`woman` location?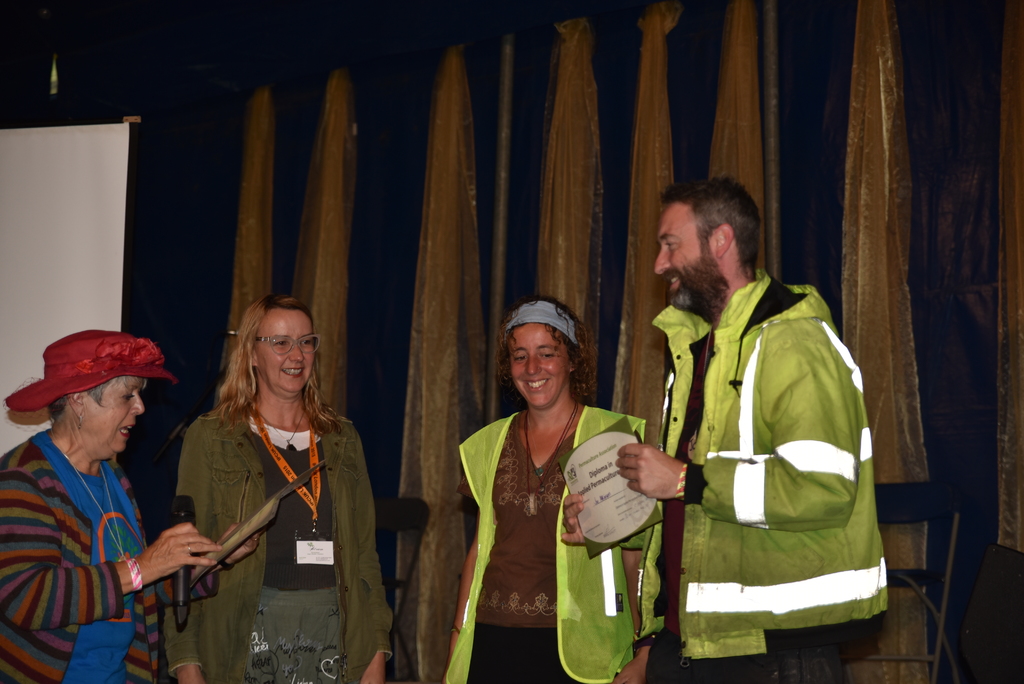
detection(438, 293, 655, 683)
